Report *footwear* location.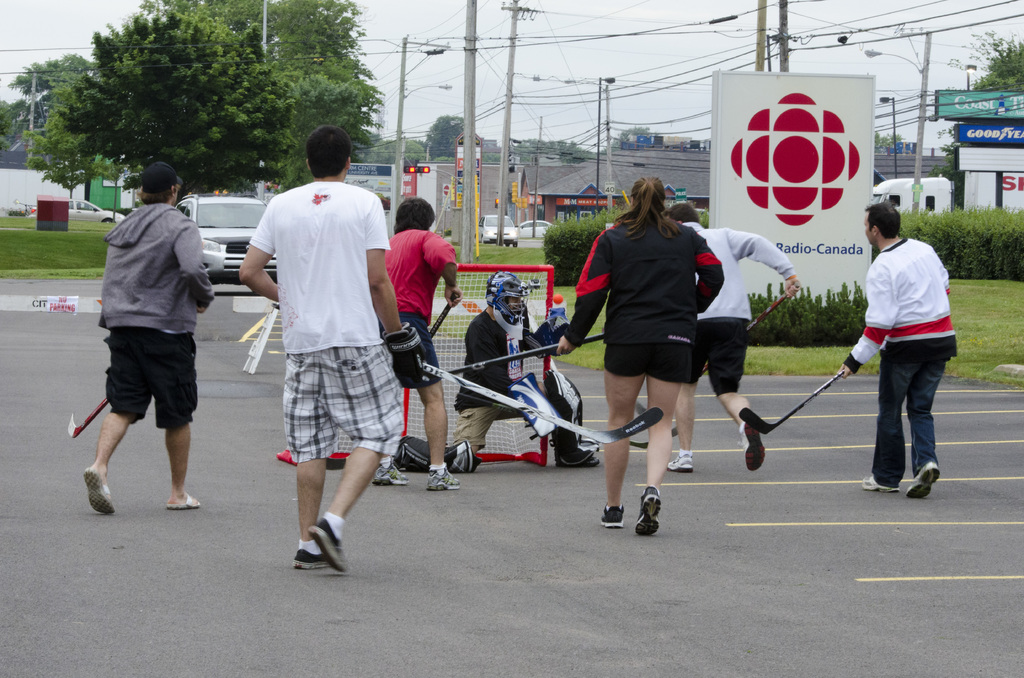
Report: bbox=[424, 464, 464, 490].
